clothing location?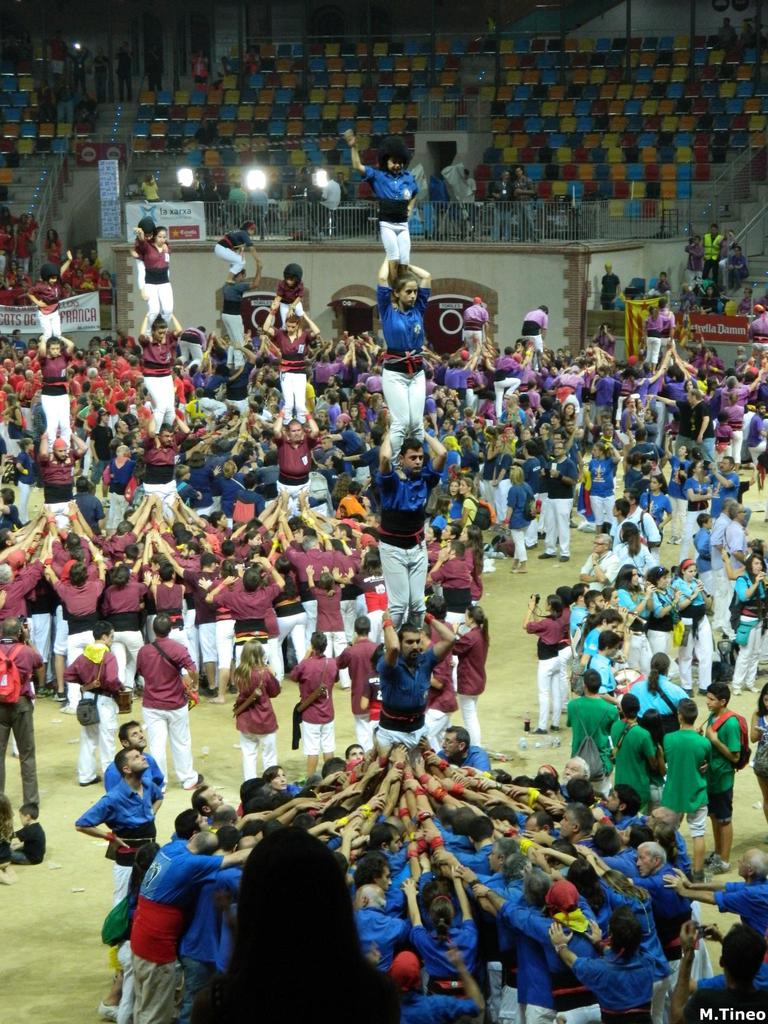
bbox(38, 91, 58, 117)
